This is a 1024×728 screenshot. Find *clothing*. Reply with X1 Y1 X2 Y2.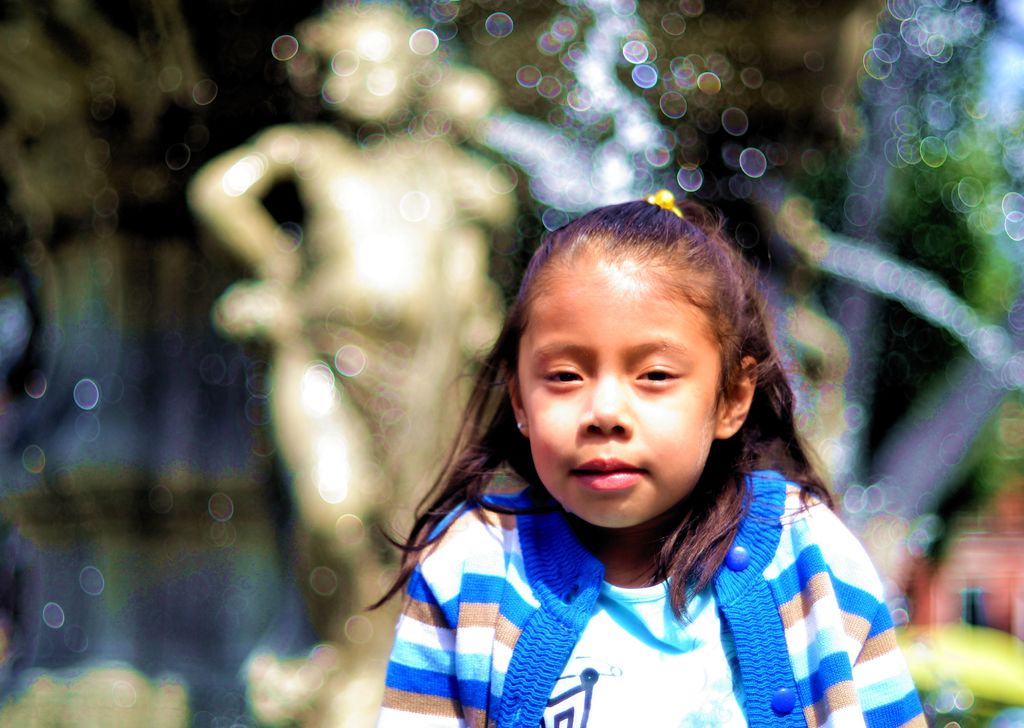
356 425 892 716.
